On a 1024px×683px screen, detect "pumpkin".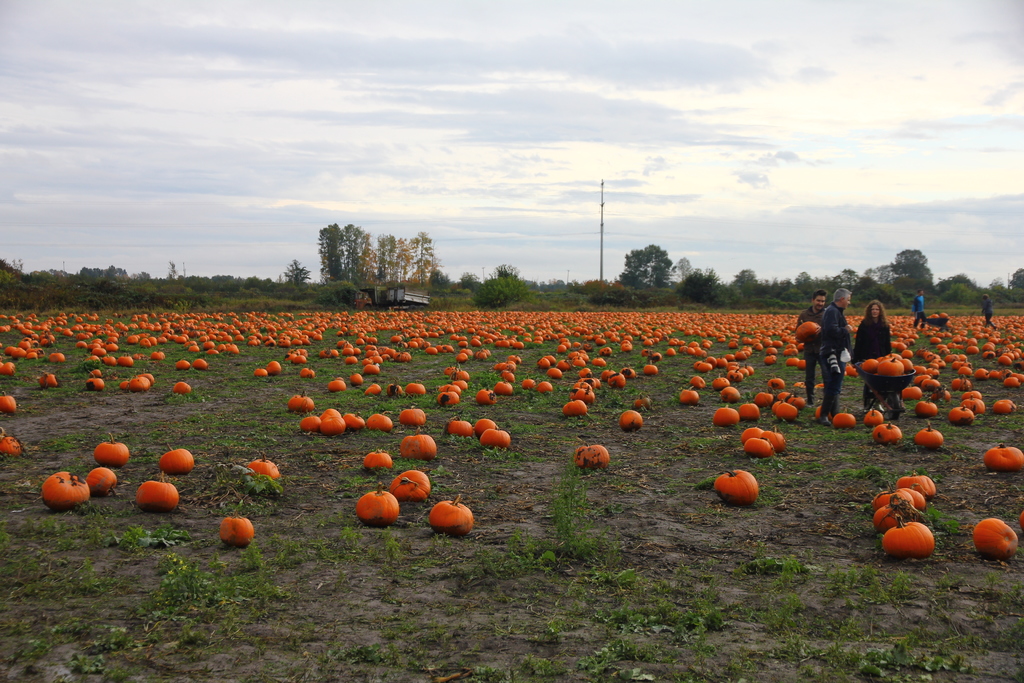
x1=0, y1=390, x2=17, y2=411.
